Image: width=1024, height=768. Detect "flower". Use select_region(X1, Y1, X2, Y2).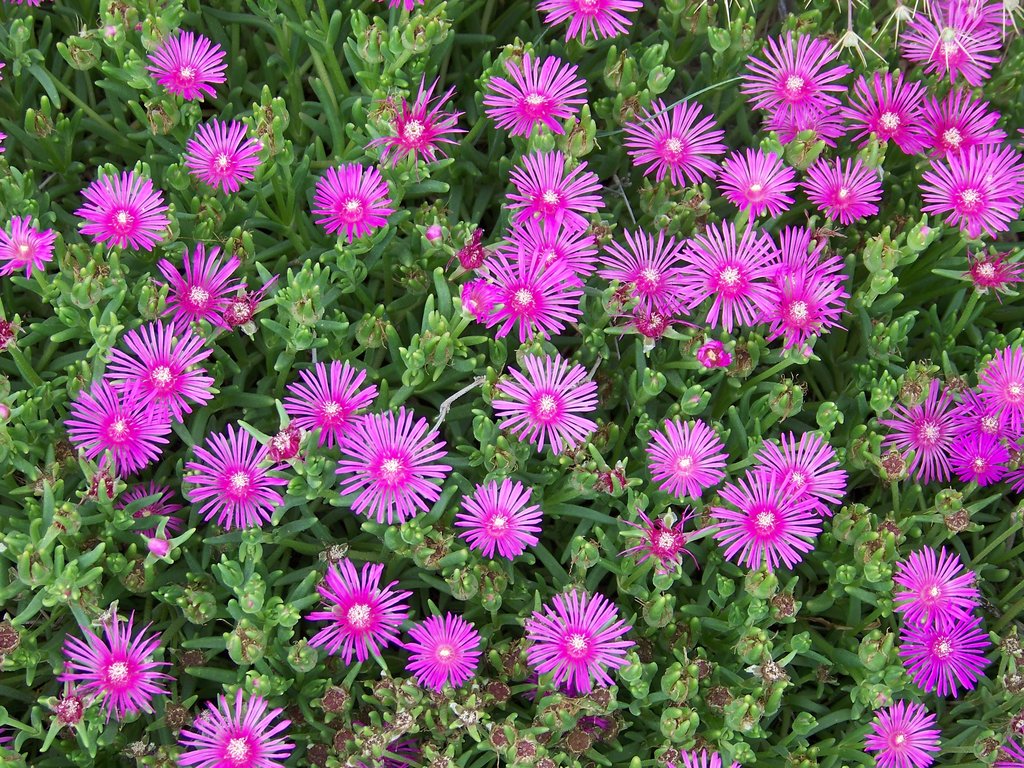
select_region(0, 209, 54, 282).
